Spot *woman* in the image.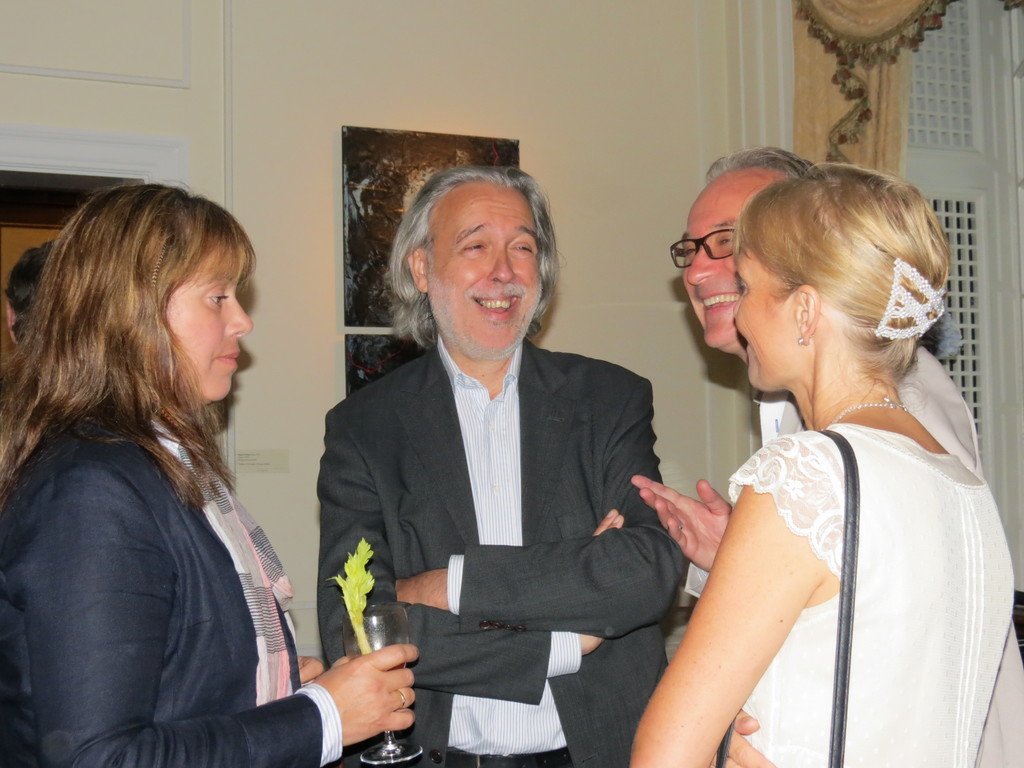
*woman* found at x1=0, y1=176, x2=419, y2=767.
